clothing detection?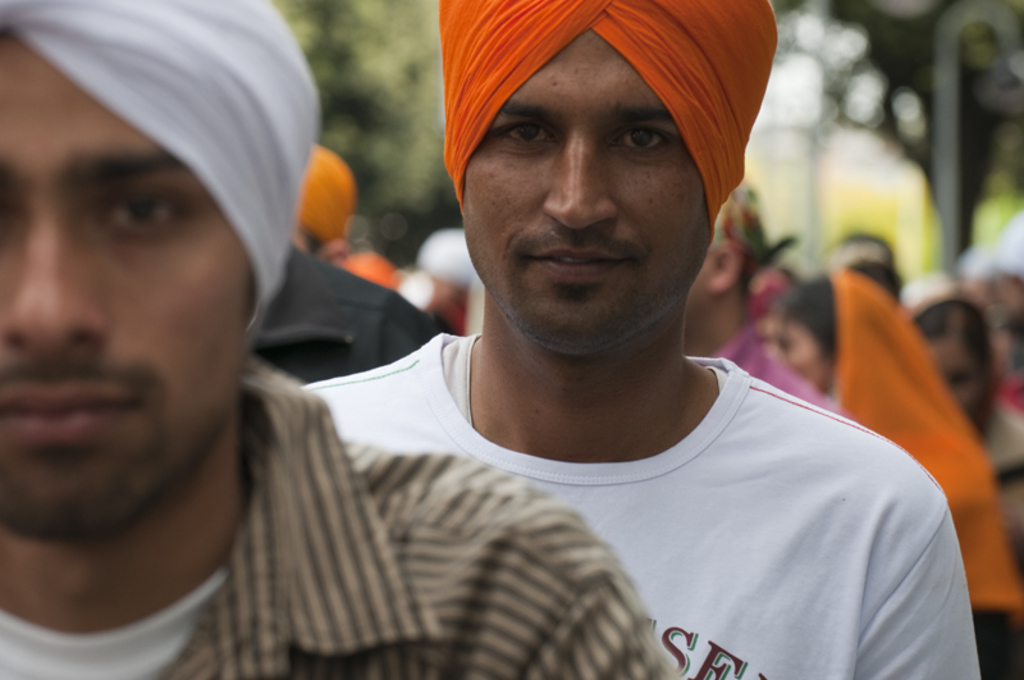
BBox(831, 275, 1023, 621)
